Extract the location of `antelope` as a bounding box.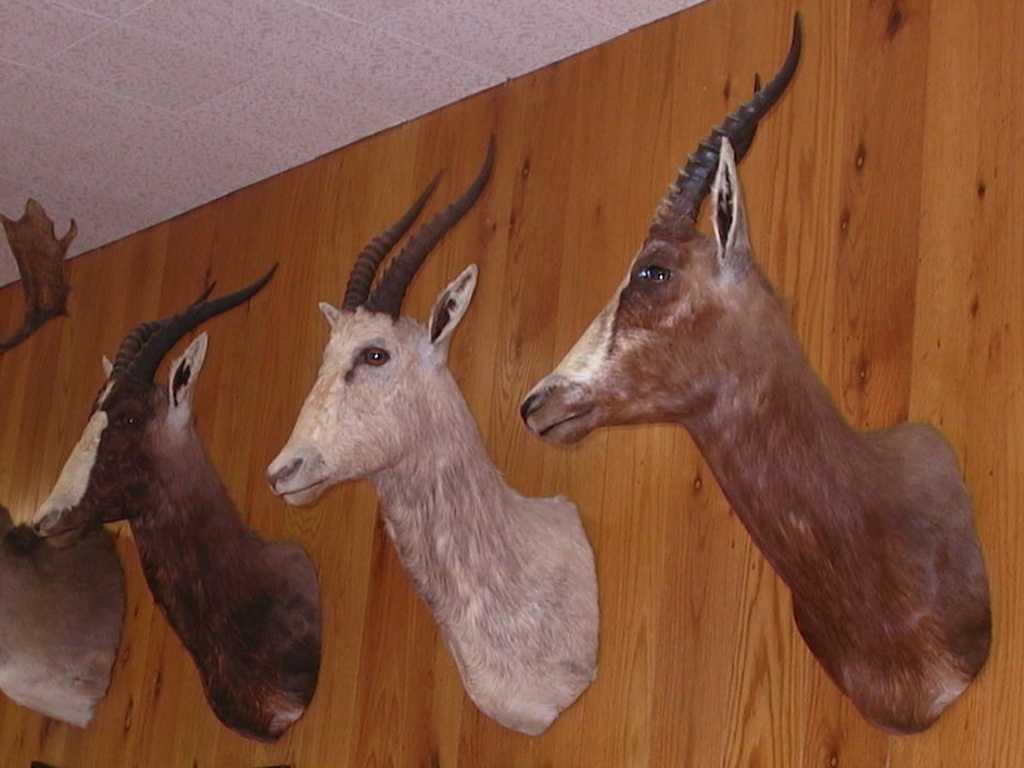
<region>269, 129, 604, 736</region>.
